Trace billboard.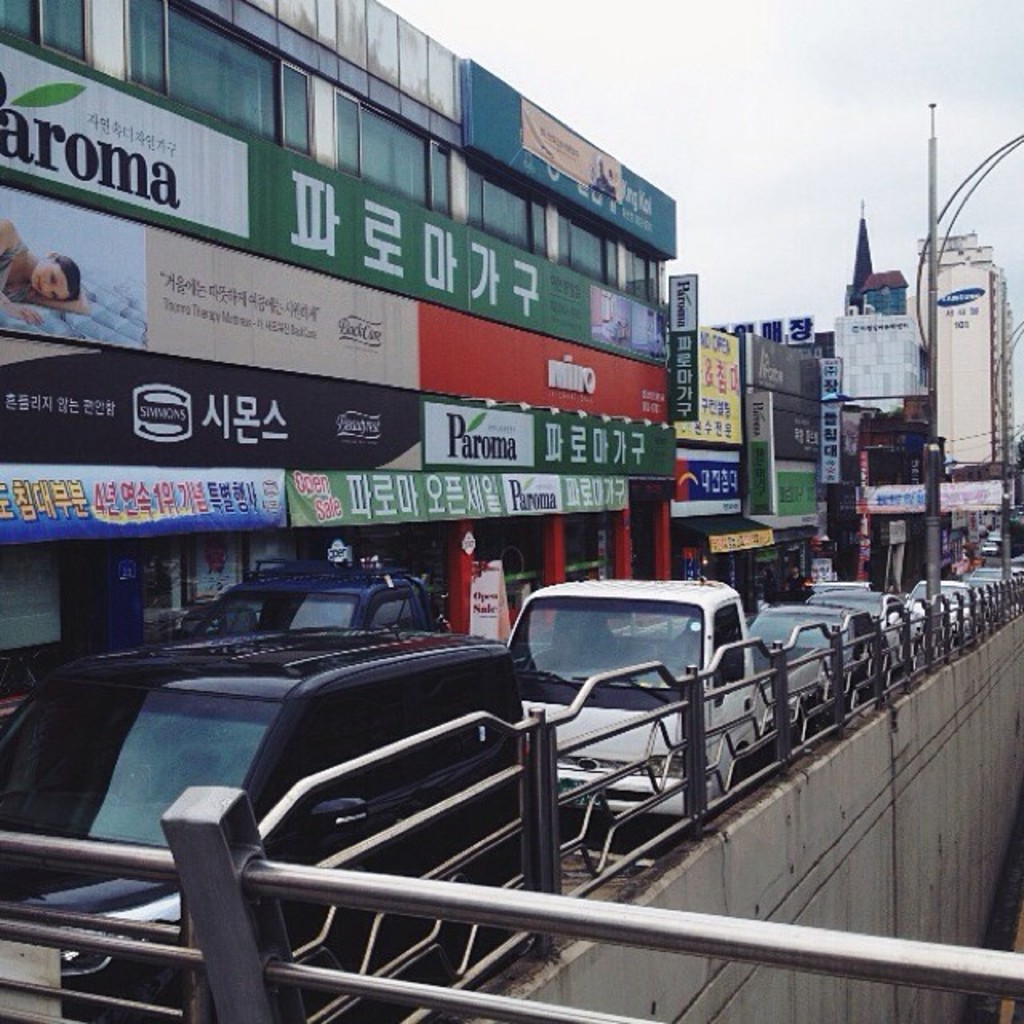
Traced to (x1=3, y1=30, x2=661, y2=360).
